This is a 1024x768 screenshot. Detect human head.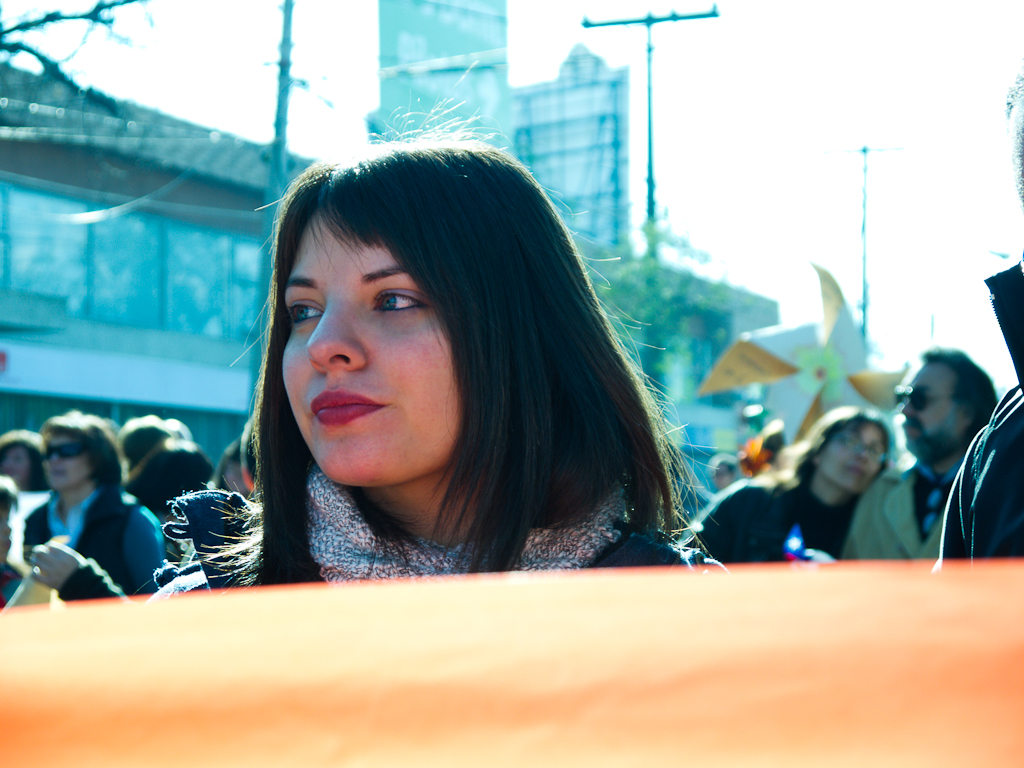
locate(0, 429, 36, 491).
